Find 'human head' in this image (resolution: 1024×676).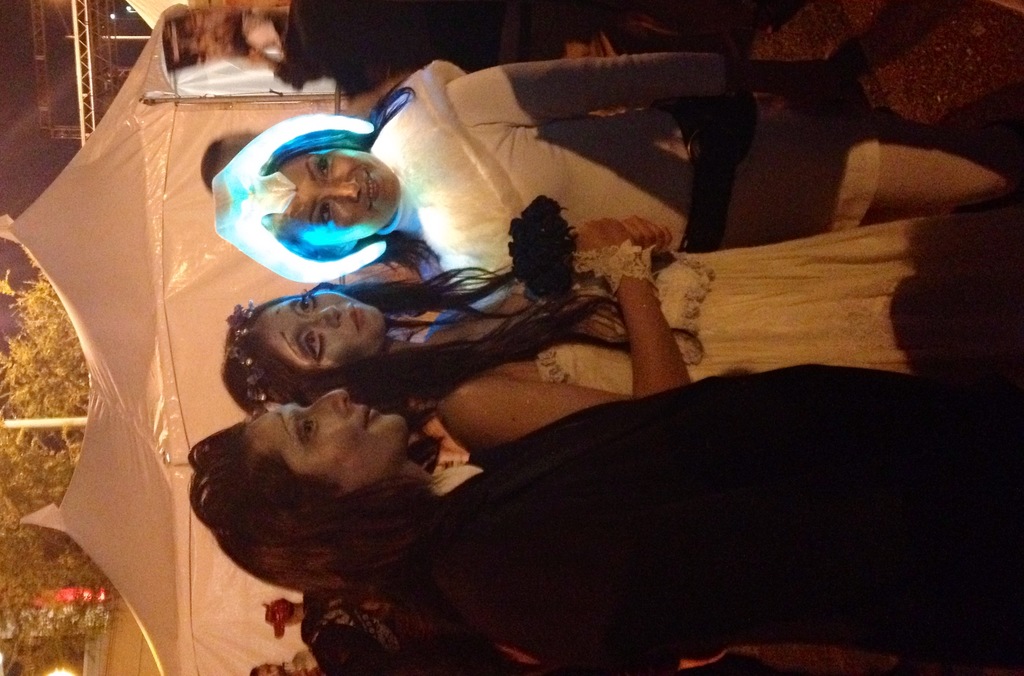
(253, 658, 292, 675).
